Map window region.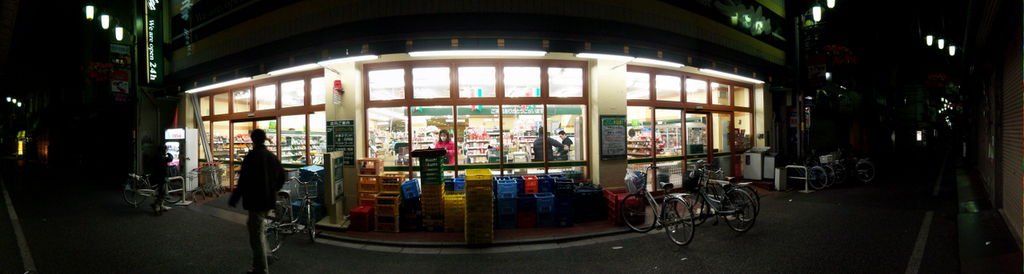
Mapped to (189,61,335,183).
